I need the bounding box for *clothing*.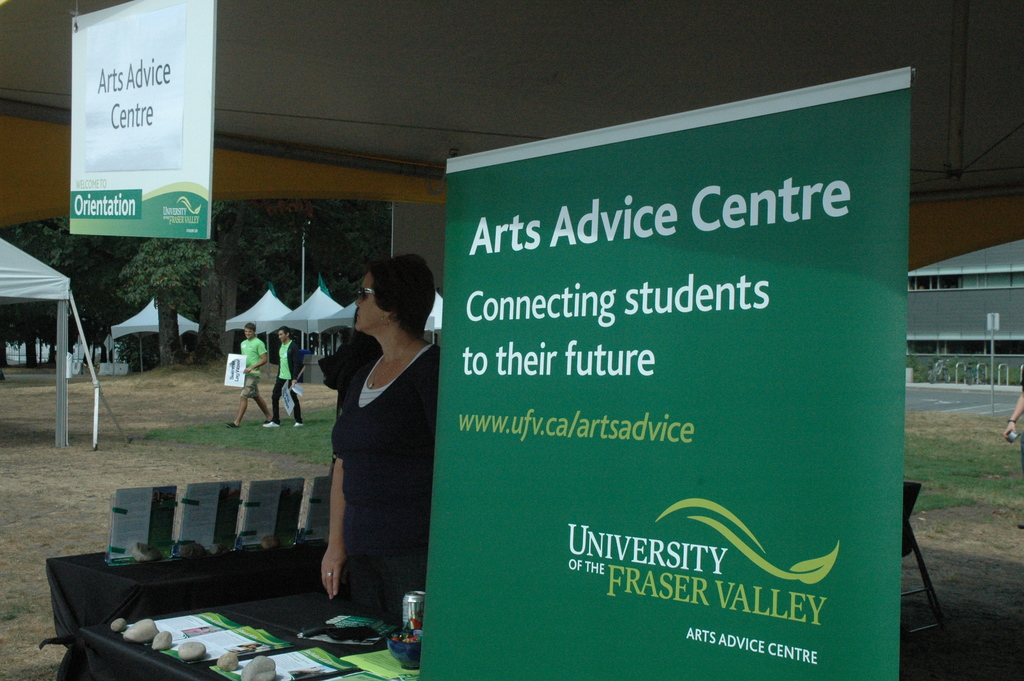
Here it is: Rect(233, 332, 259, 395).
